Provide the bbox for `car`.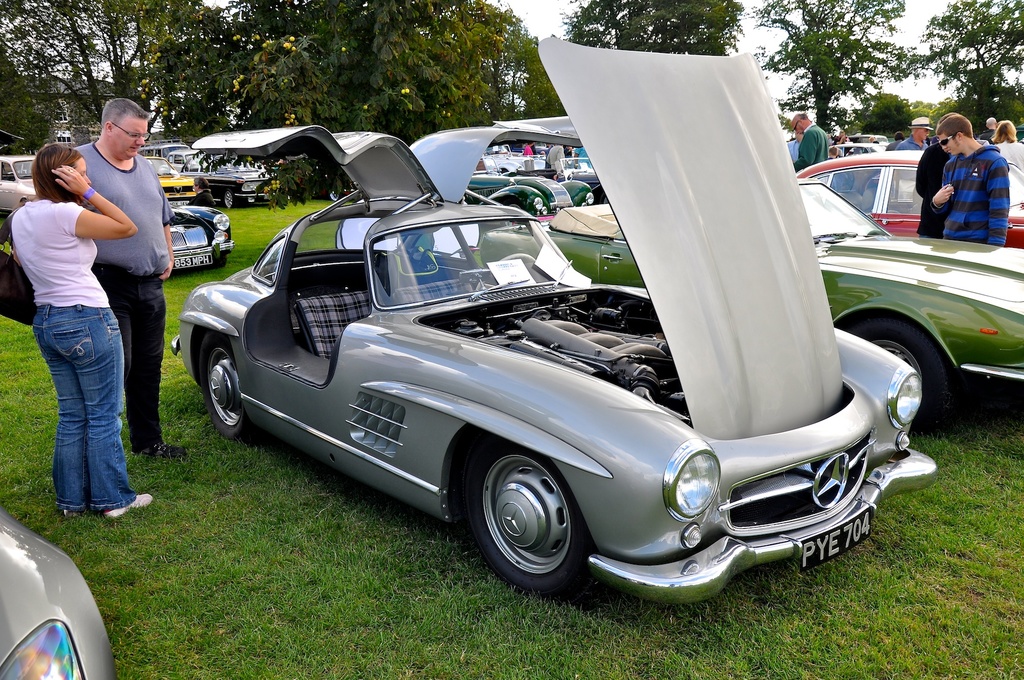
x1=796 y1=145 x2=1023 y2=250.
